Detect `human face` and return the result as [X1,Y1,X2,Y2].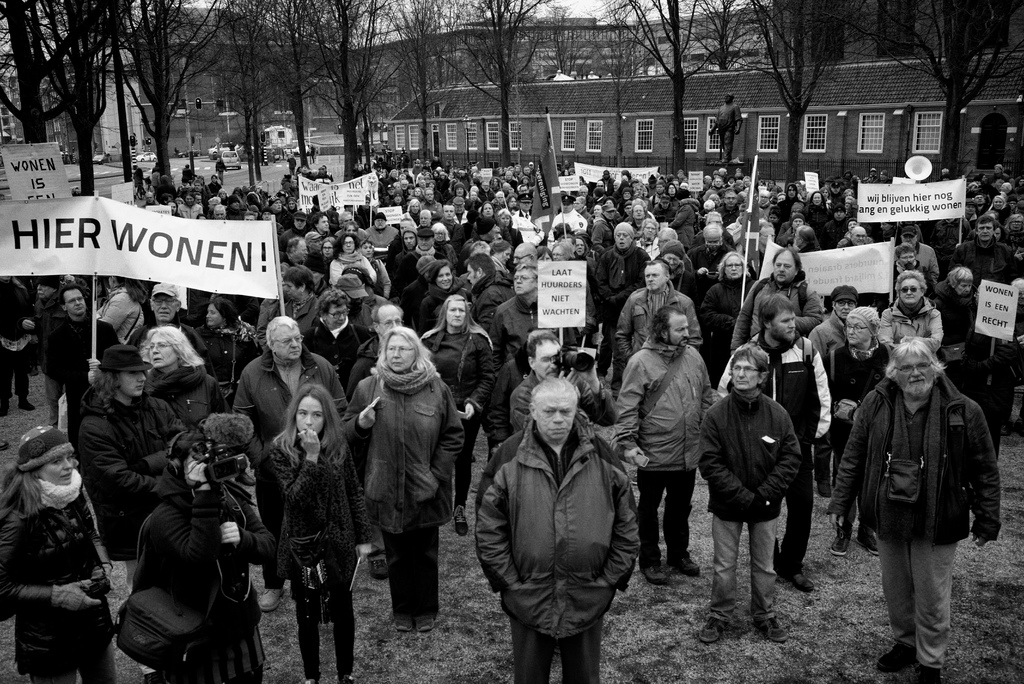
[744,177,753,184].
